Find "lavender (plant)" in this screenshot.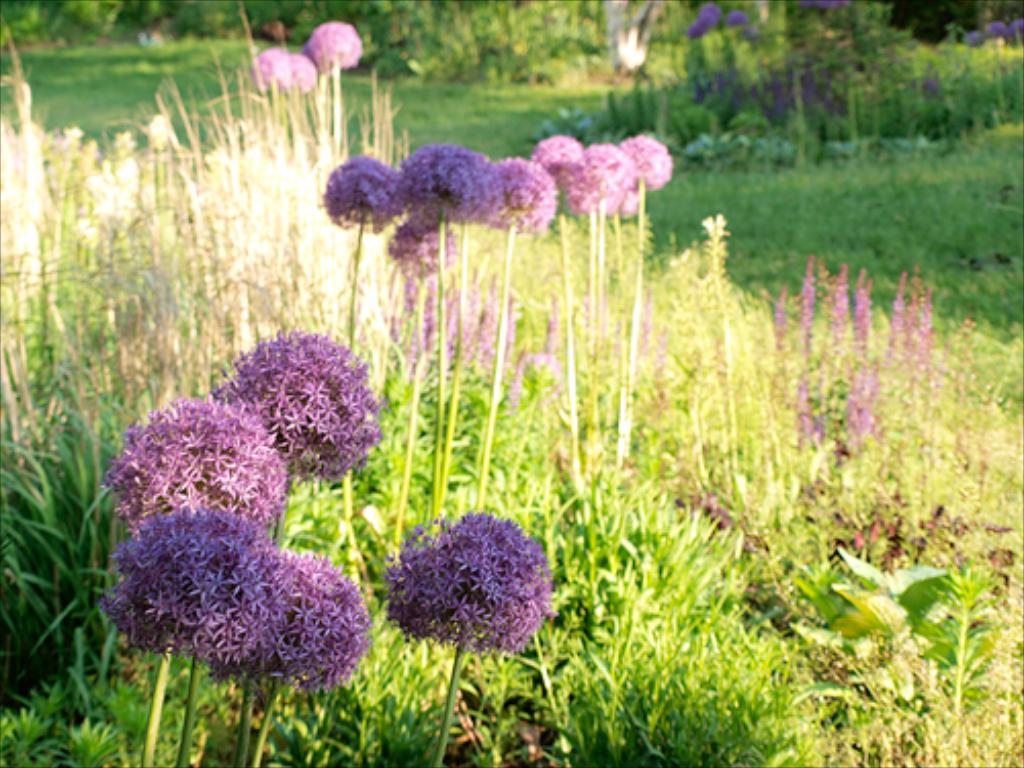
The bounding box for "lavender (plant)" is box=[317, 158, 406, 362].
